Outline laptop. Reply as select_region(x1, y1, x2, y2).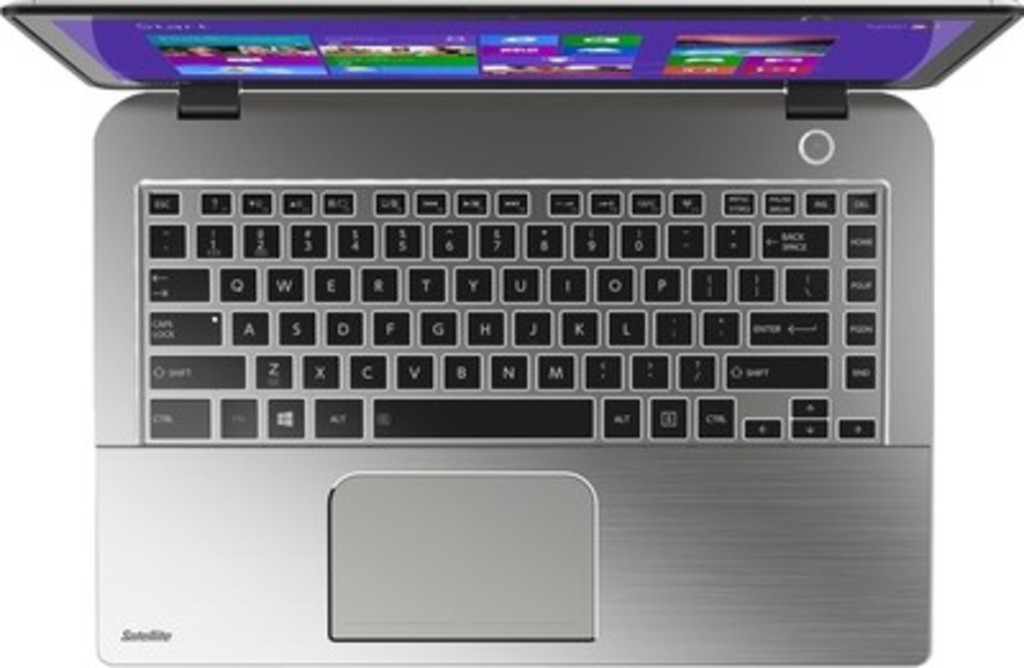
select_region(28, 0, 965, 607).
